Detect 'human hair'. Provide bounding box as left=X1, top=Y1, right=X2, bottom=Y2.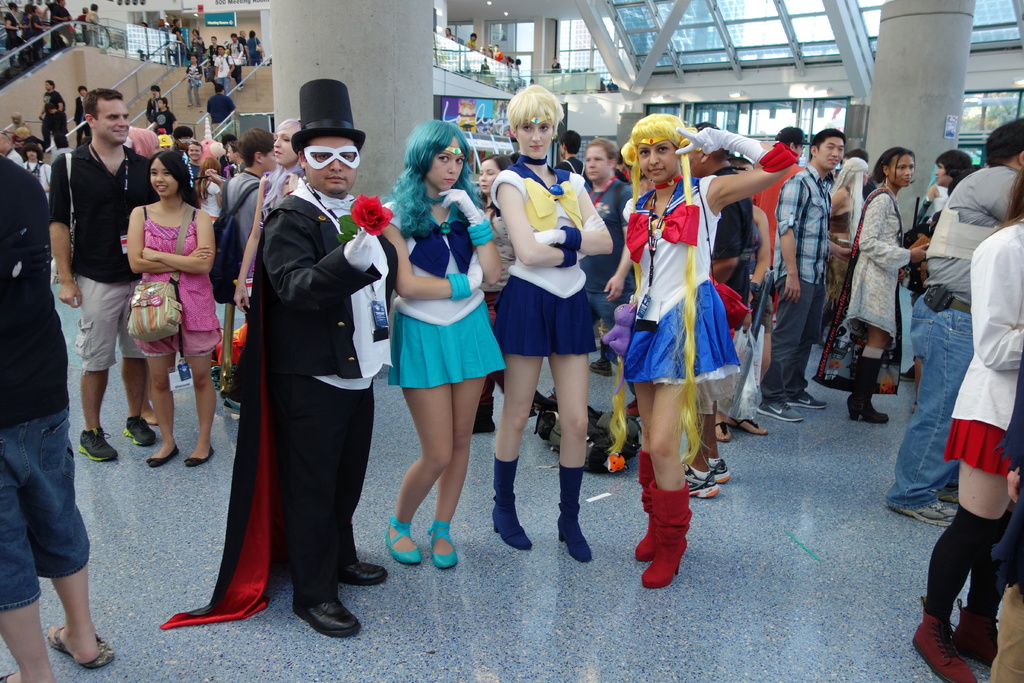
left=150, top=85, right=161, bottom=95.
